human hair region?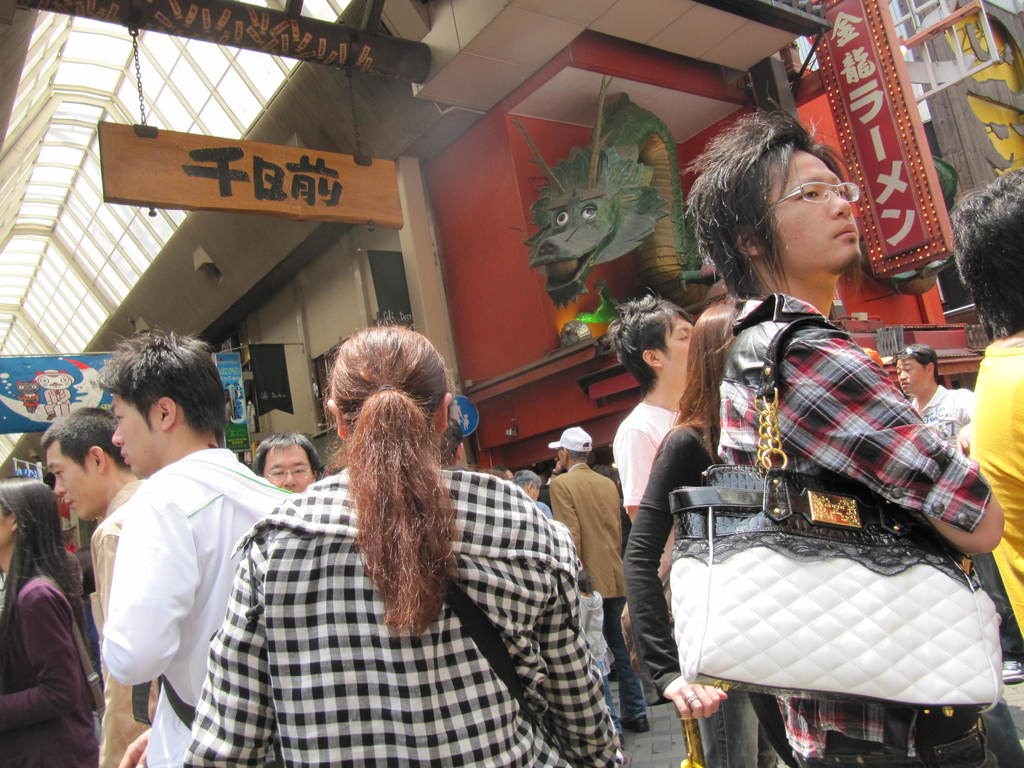
493:463:511:476
